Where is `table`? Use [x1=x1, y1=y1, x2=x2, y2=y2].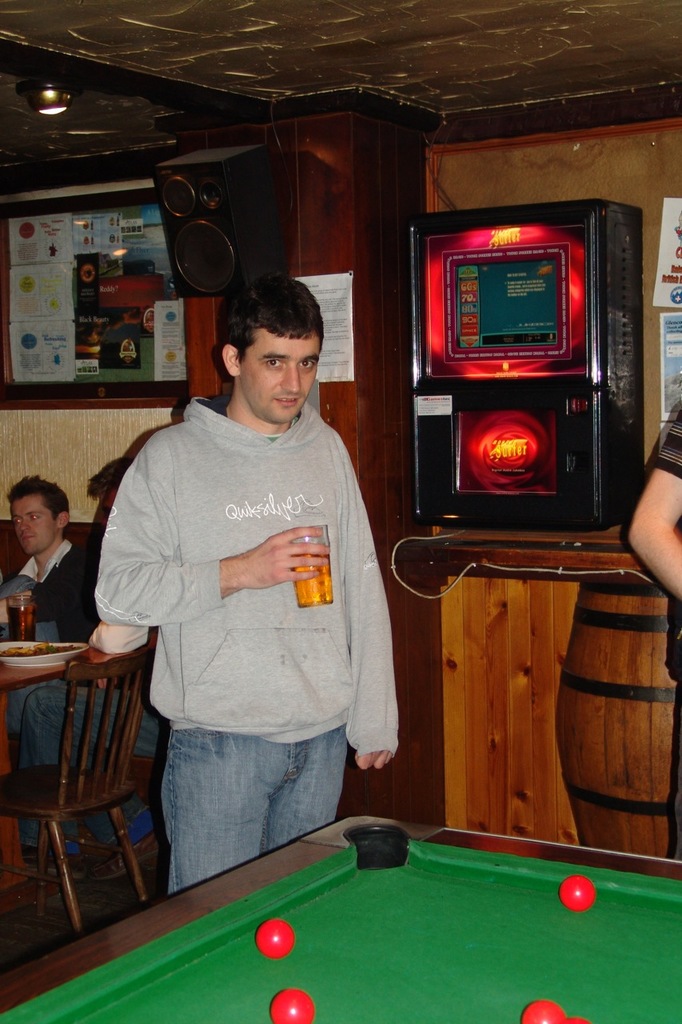
[x1=0, y1=633, x2=66, y2=898].
